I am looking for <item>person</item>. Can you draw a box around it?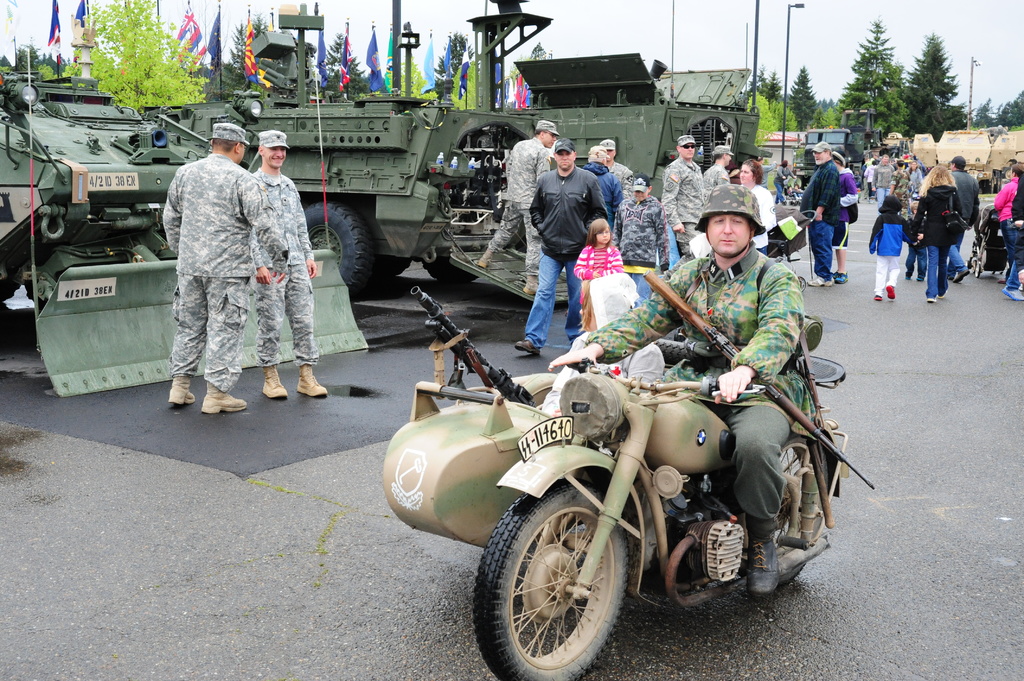
Sure, the bounding box is [800, 143, 840, 285].
